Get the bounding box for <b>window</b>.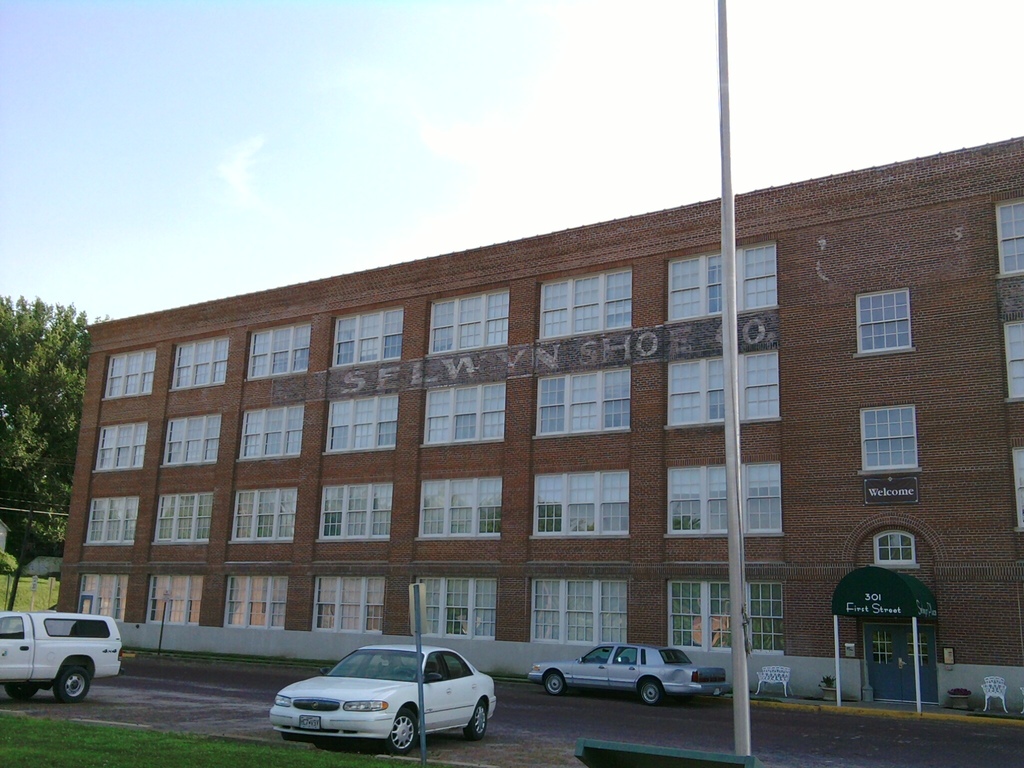
left=855, top=292, right=915, bottom=356.
